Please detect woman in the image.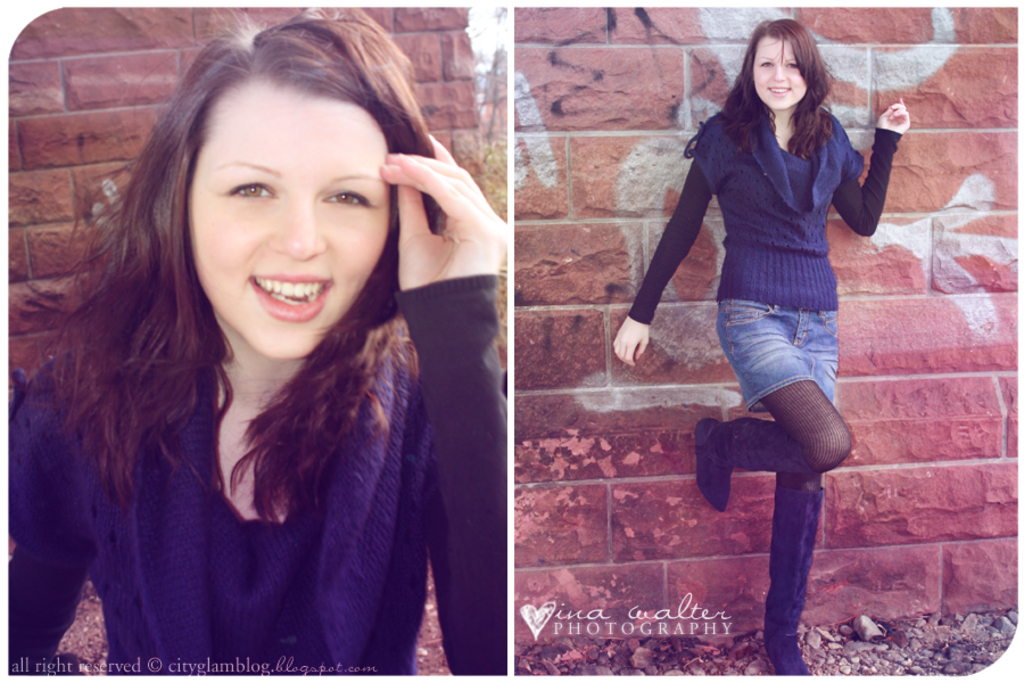
crop(8, 6, 507, 675).
